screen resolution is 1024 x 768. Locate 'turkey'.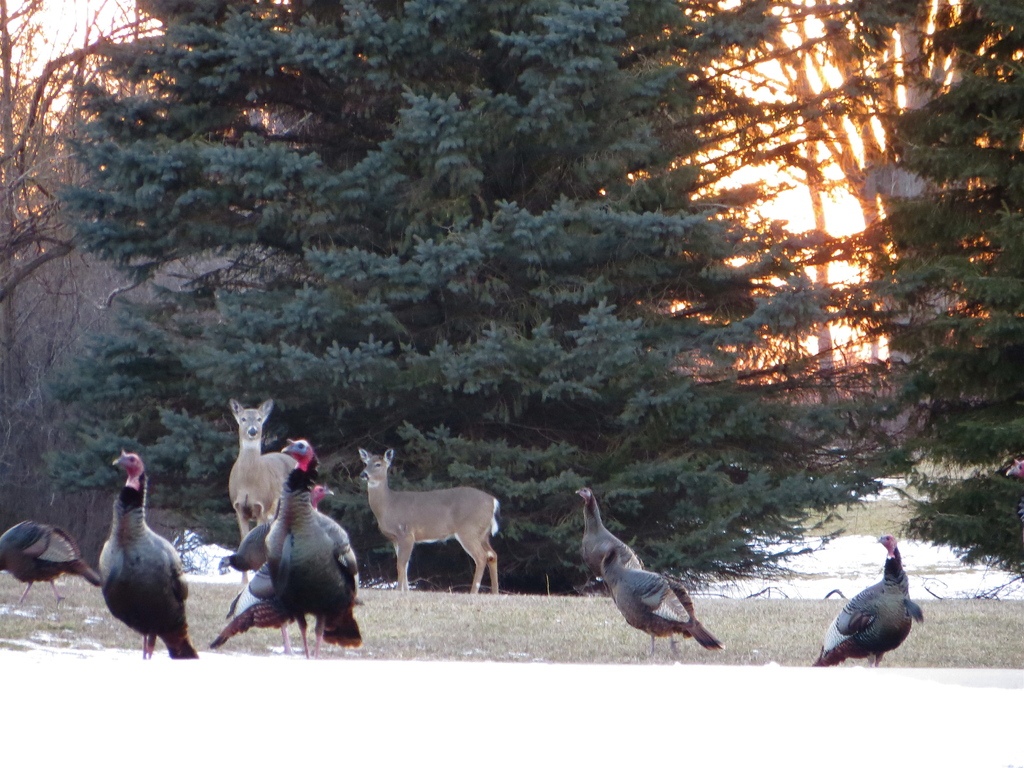
<box>207,558,367,664</box>.
